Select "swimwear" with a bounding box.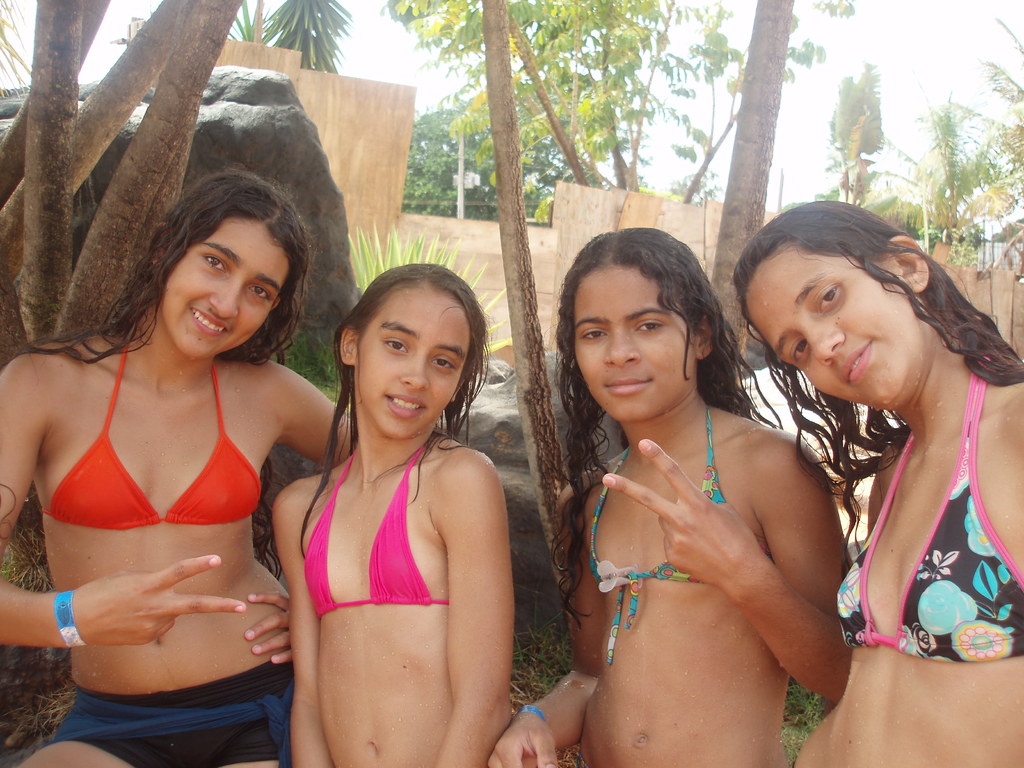
pyautogui.locateOnScreen(835, 368, 1023, 670).
